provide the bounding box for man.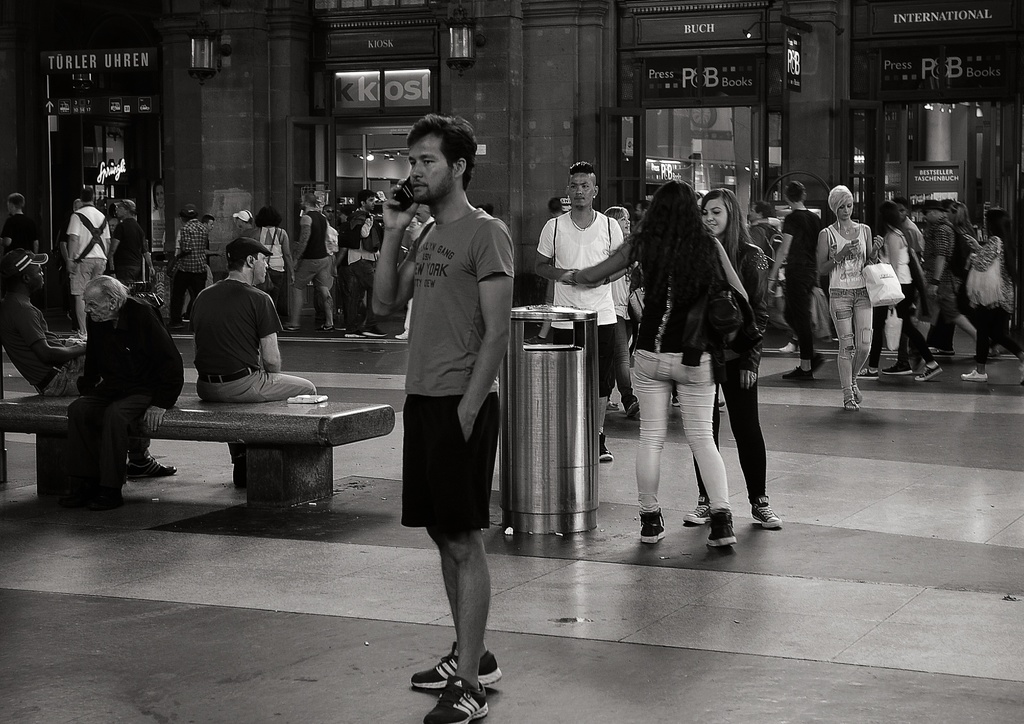
(0, 244, 179, 476).
